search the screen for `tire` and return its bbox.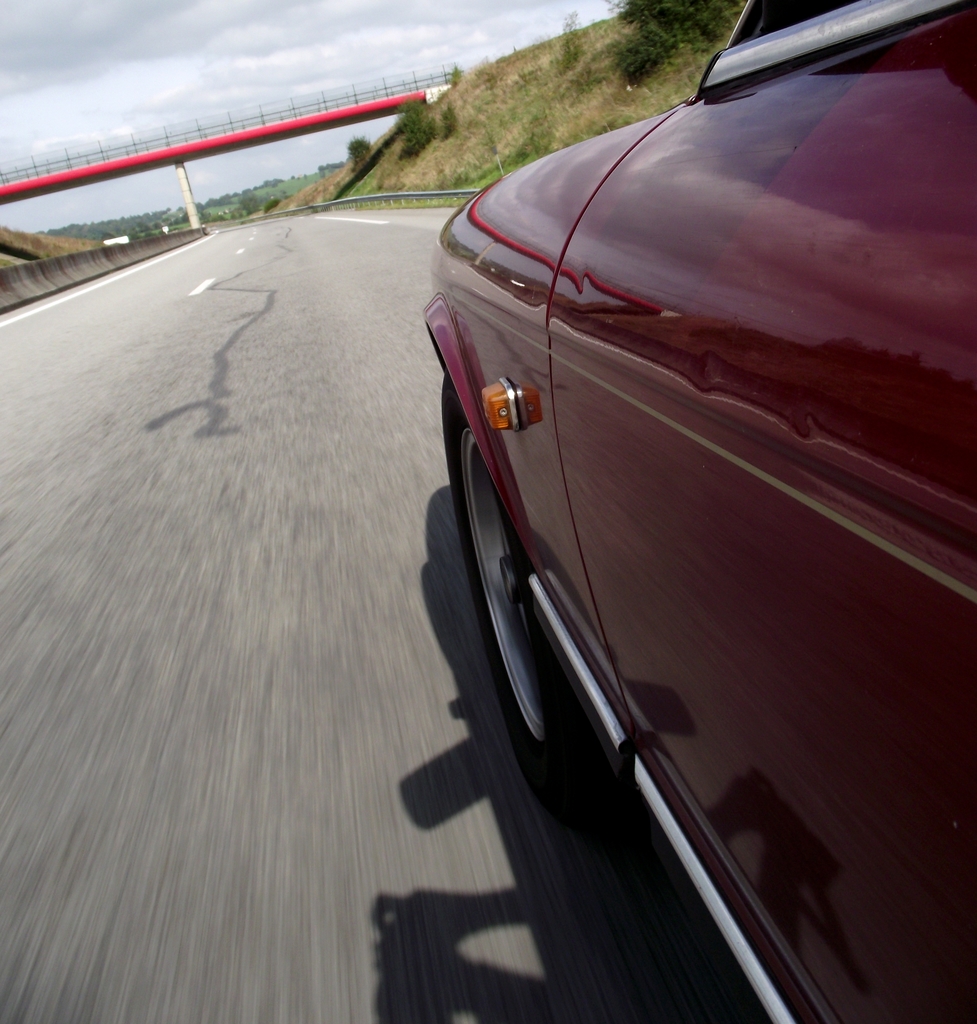
Found: x1=443 y1=367 x2=604 y2=809.
